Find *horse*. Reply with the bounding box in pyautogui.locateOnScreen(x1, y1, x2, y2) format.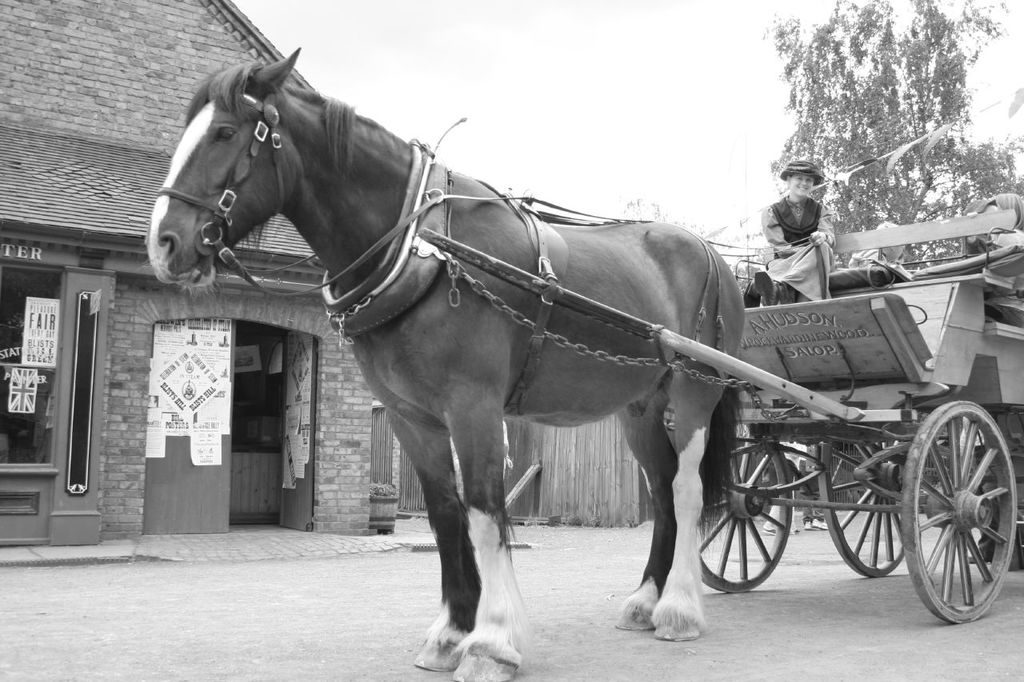
pyautogui.locateOnScreen(145, 48, 746, 681).
